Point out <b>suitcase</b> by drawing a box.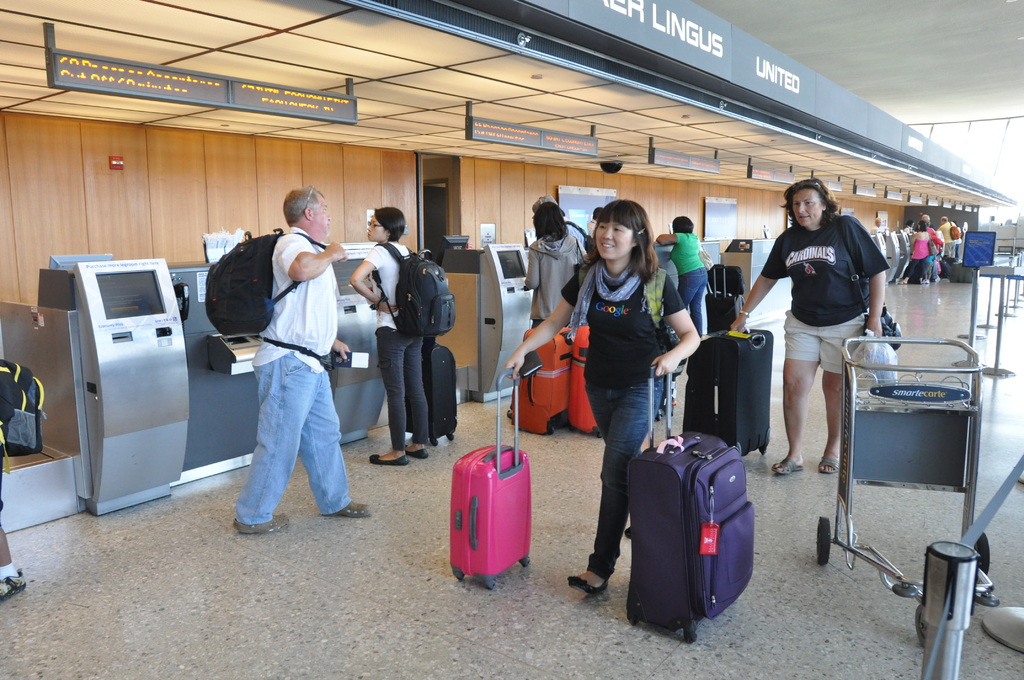
region(626, 360, 755, 644).
